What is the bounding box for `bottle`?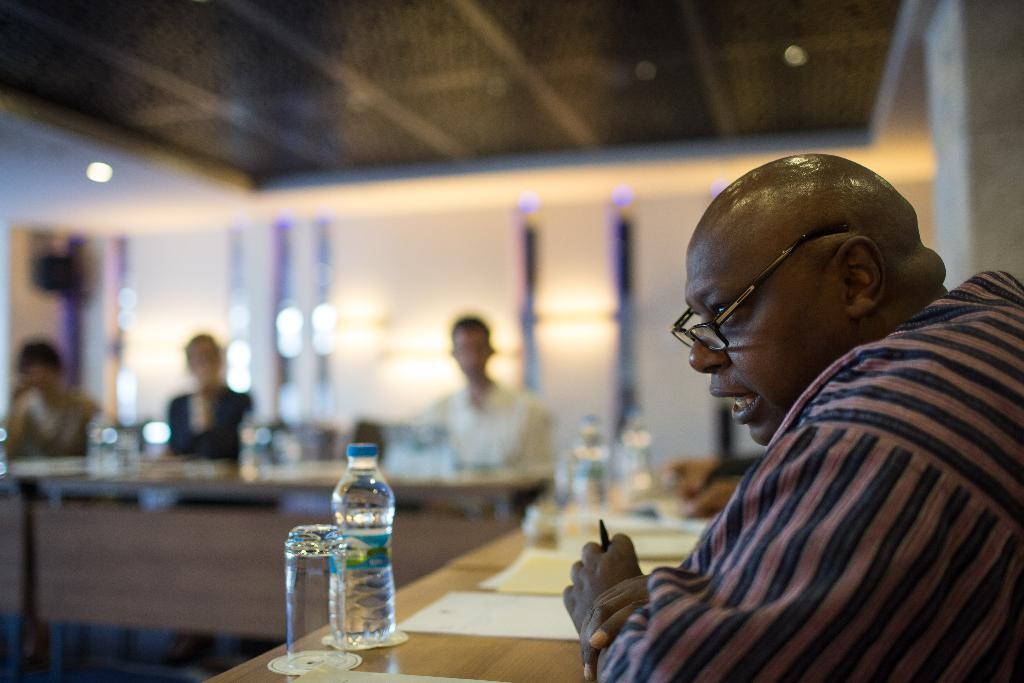
x1=622, y1=410, x2=651, y2=475.
